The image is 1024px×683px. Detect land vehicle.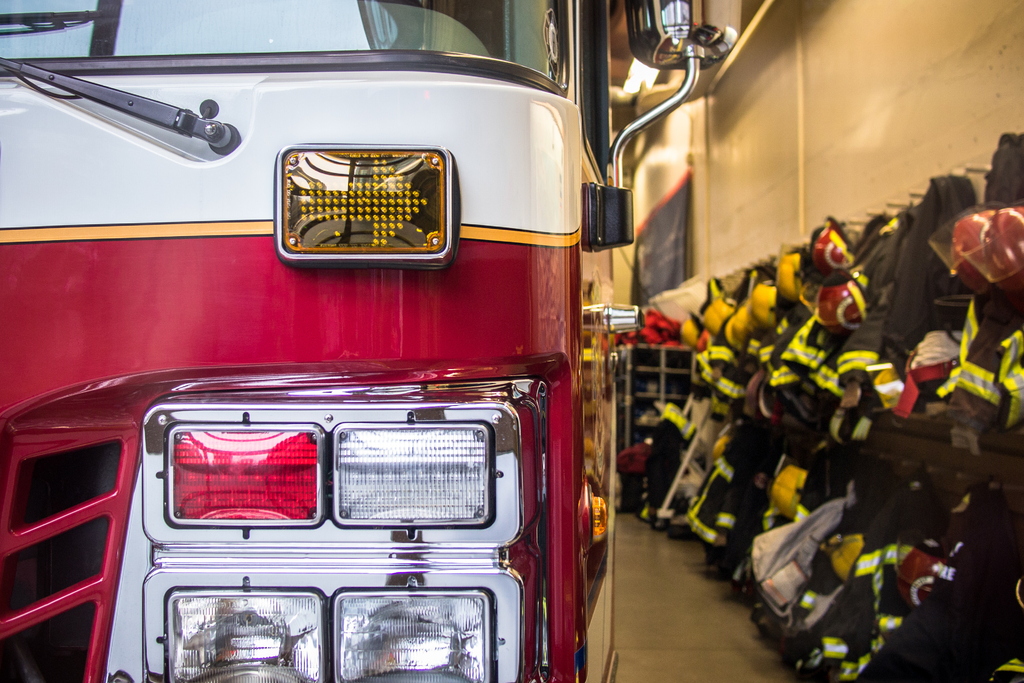
Detection: rect(30, 1, 650, 682).
